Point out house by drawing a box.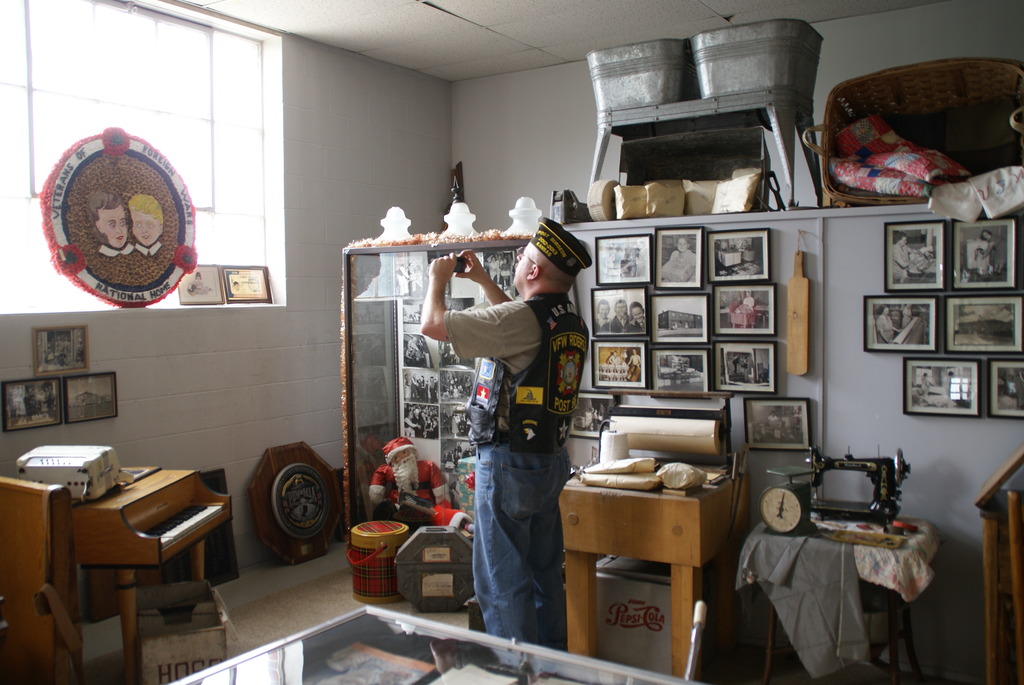
box=[0, 0, 1023, 684].
